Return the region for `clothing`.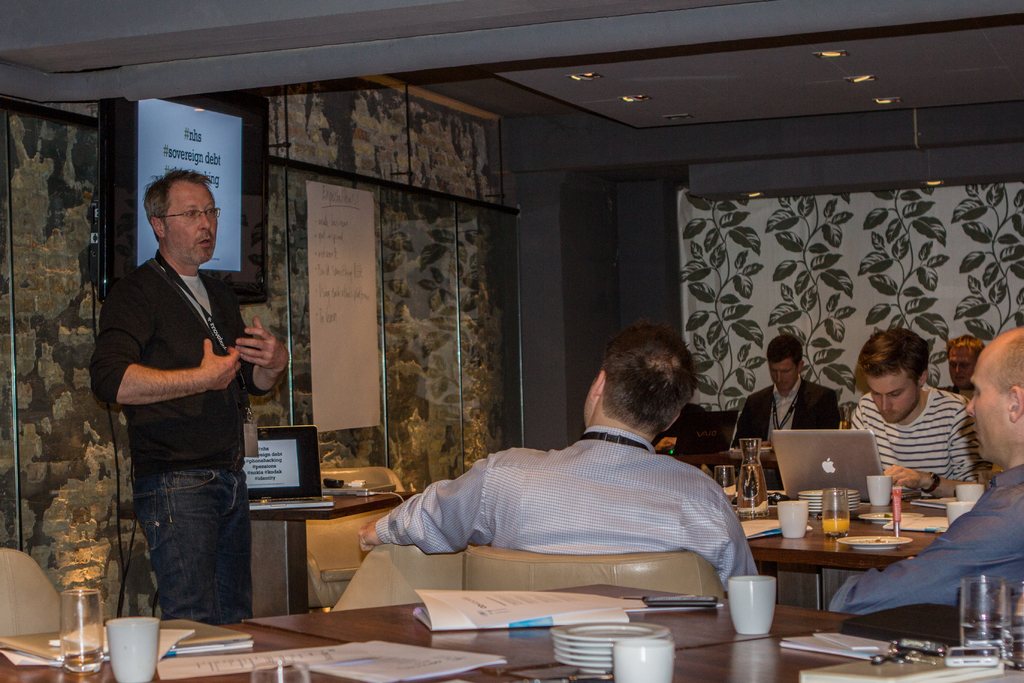
{"left": 90, "top": 251, "right": 250, "bottom": 628}.
